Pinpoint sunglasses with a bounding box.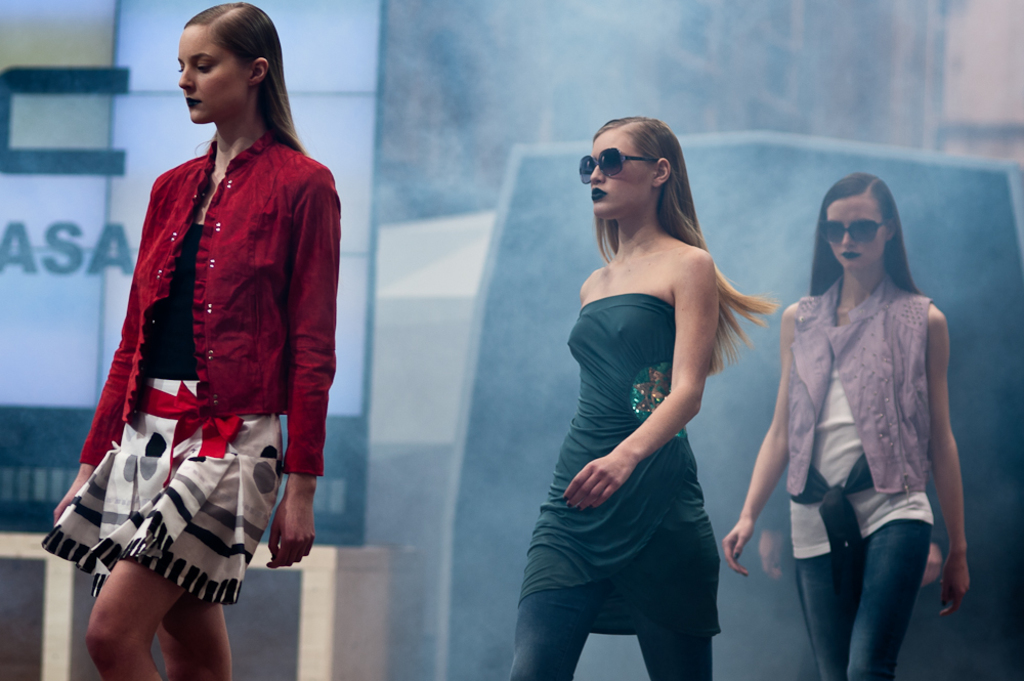
{"left": 578, "top": 144, "right": 660, "bottom": 186}.
